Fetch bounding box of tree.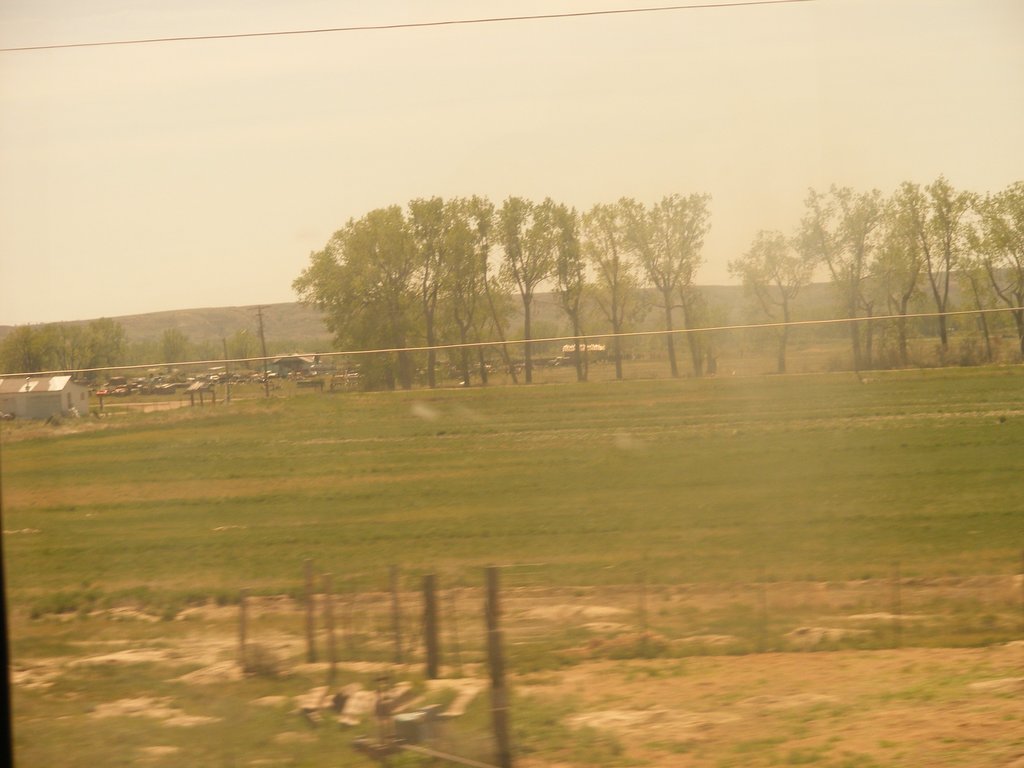
Bbox: 68:314:127:390.
